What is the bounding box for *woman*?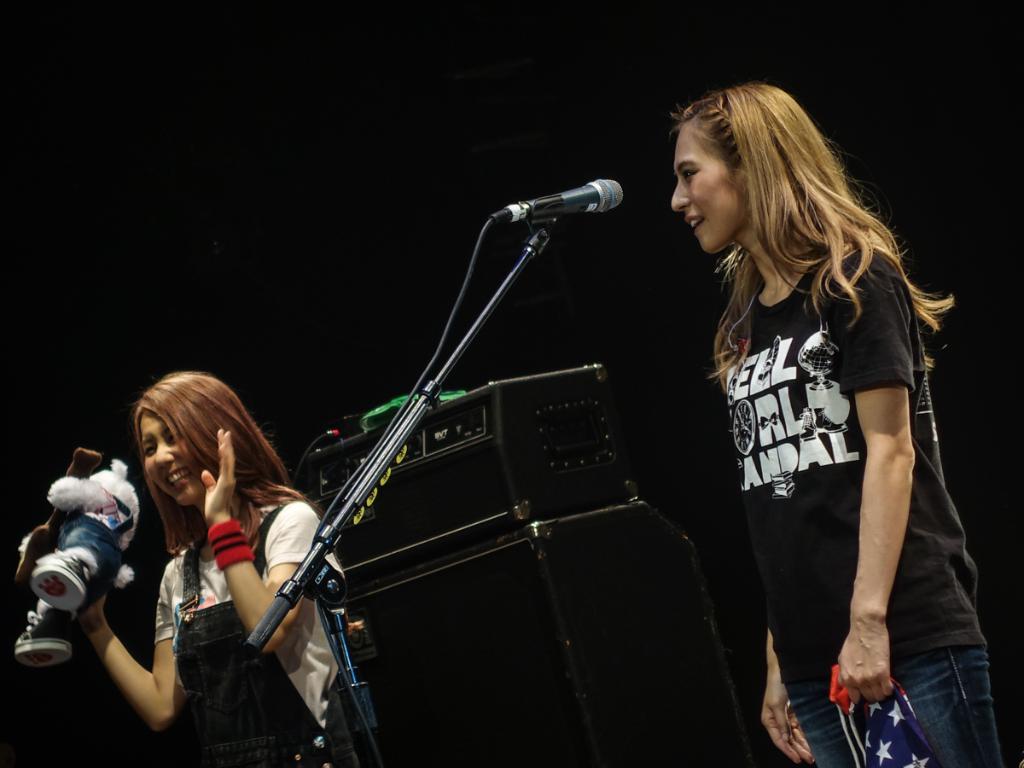
x1=666, y1=84, x2=1004, y2=767.
